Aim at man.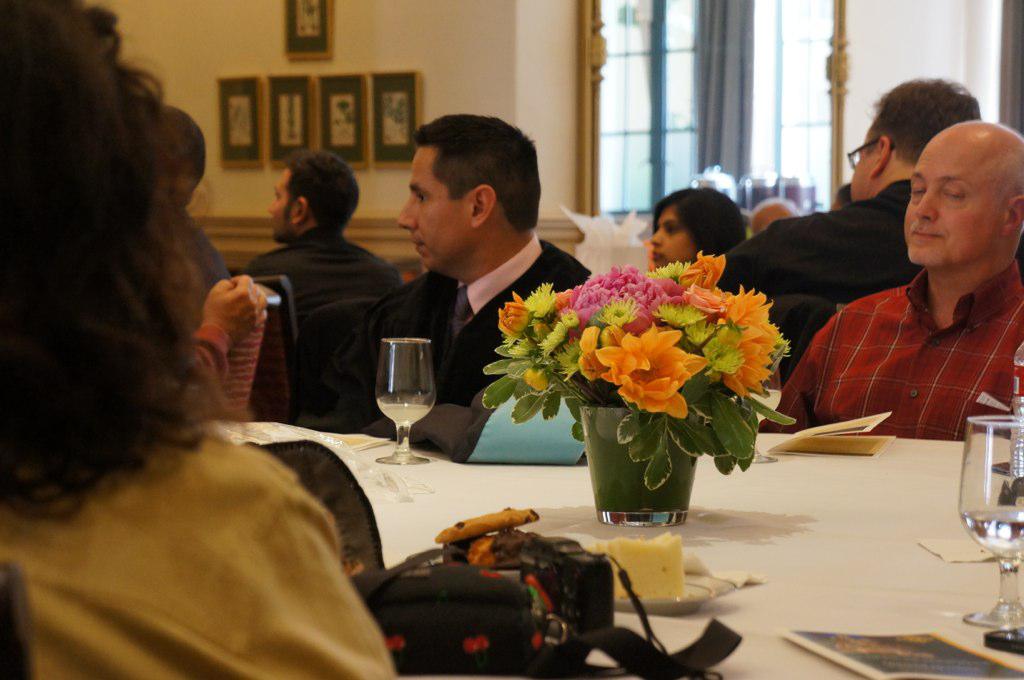
Aimed at Rect(754, 115, 1023, 434).
